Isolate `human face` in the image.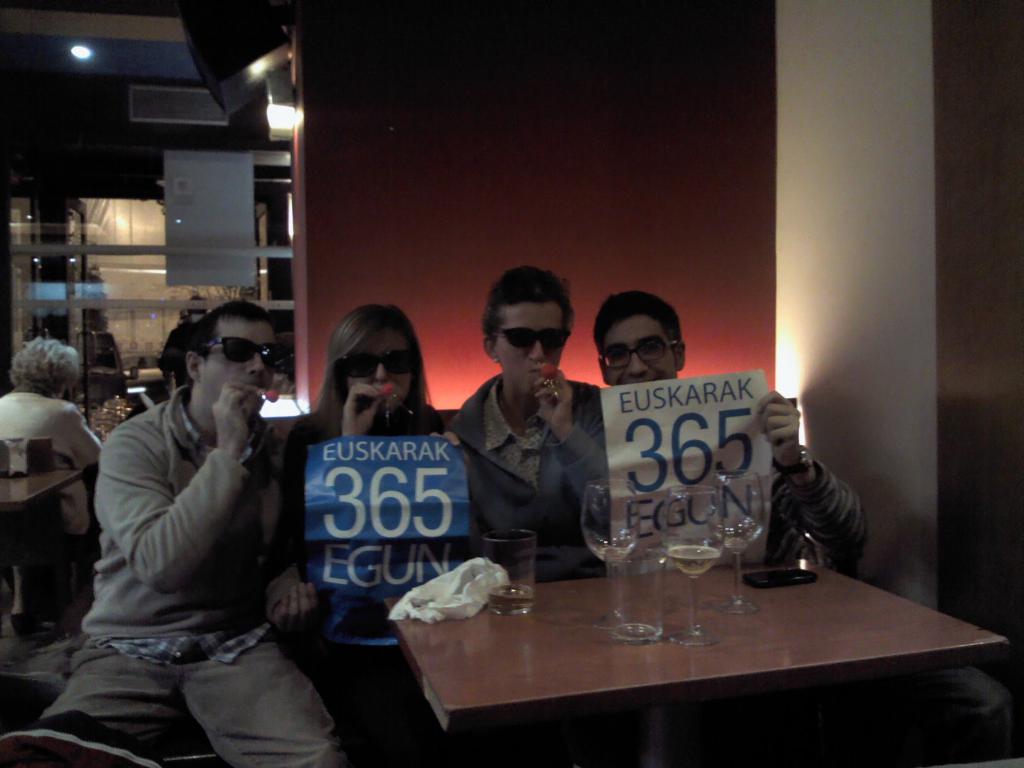
Isolated region: rect(200, 318, 271, 417).
